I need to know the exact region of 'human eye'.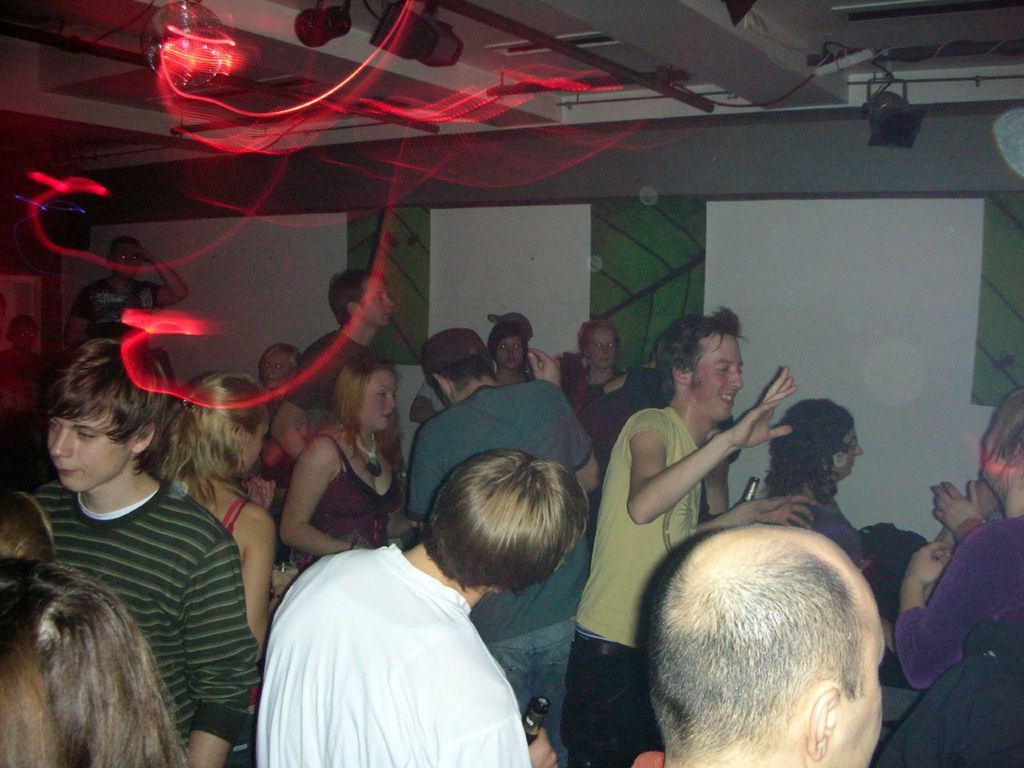
Region: l=373, t=294, r=382, b=303.
